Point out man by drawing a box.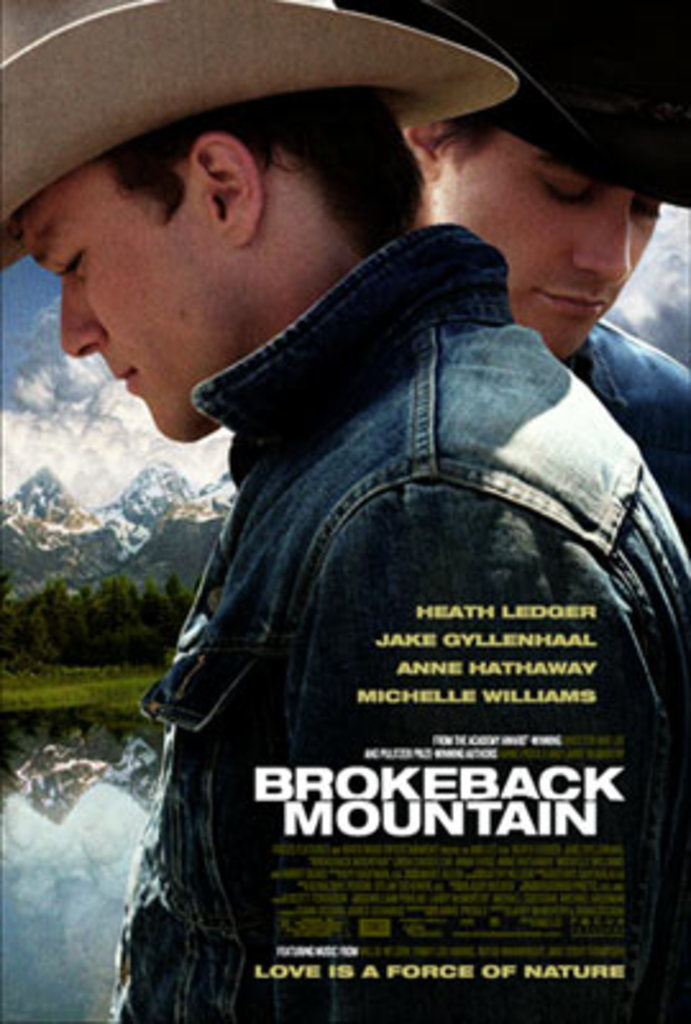
{"left": 325, "top": 0, "right": 688, "bottom": 545}.
